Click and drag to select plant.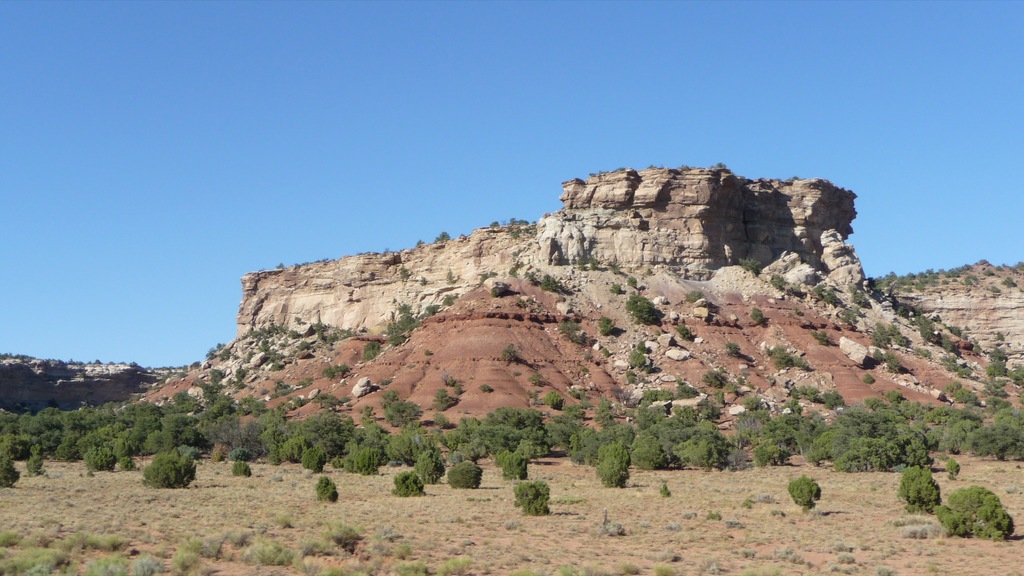
Selection: l=902, t=541, r=920, b=549.
